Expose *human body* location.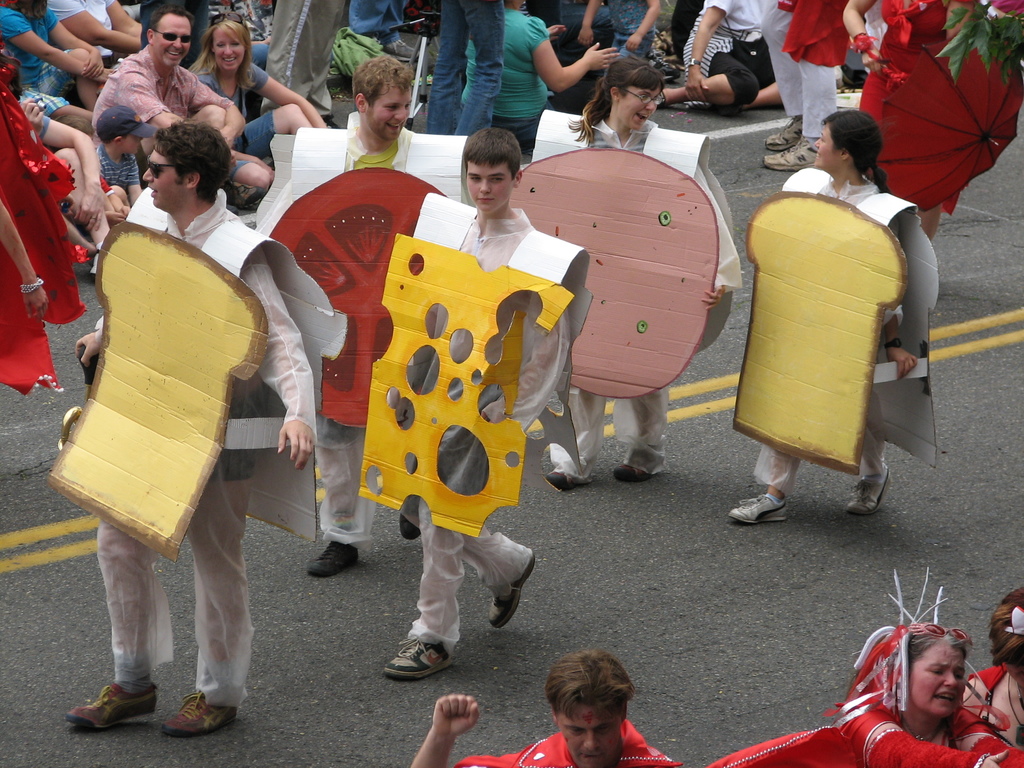
Exposed at Rect(380, 209, 588, 686).
